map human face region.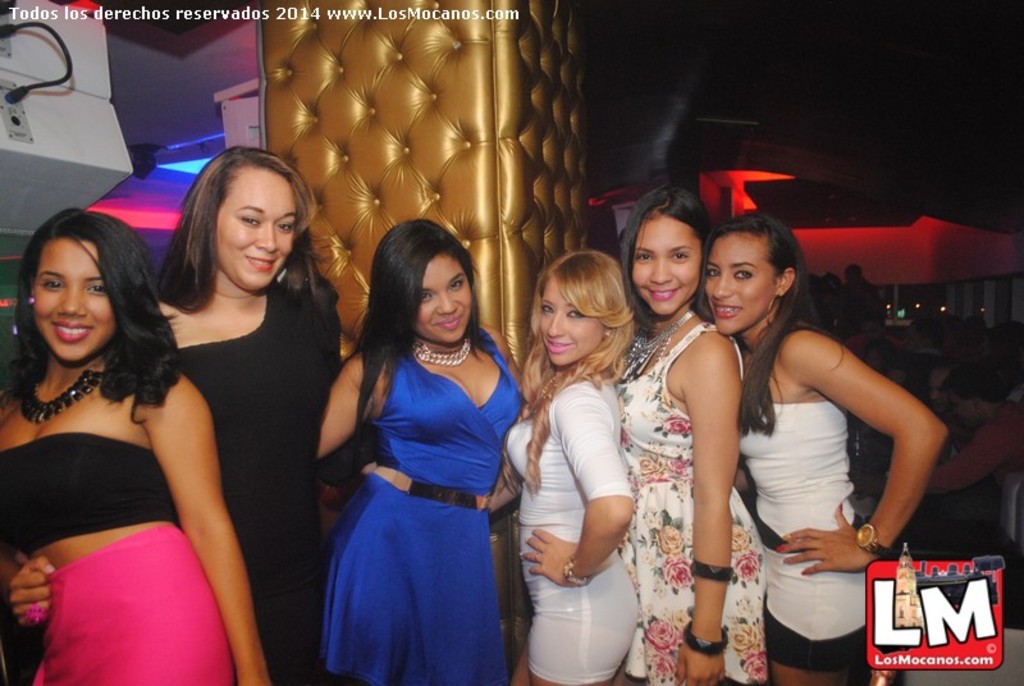
Mapped to box=[538, 274, 609, 363].
